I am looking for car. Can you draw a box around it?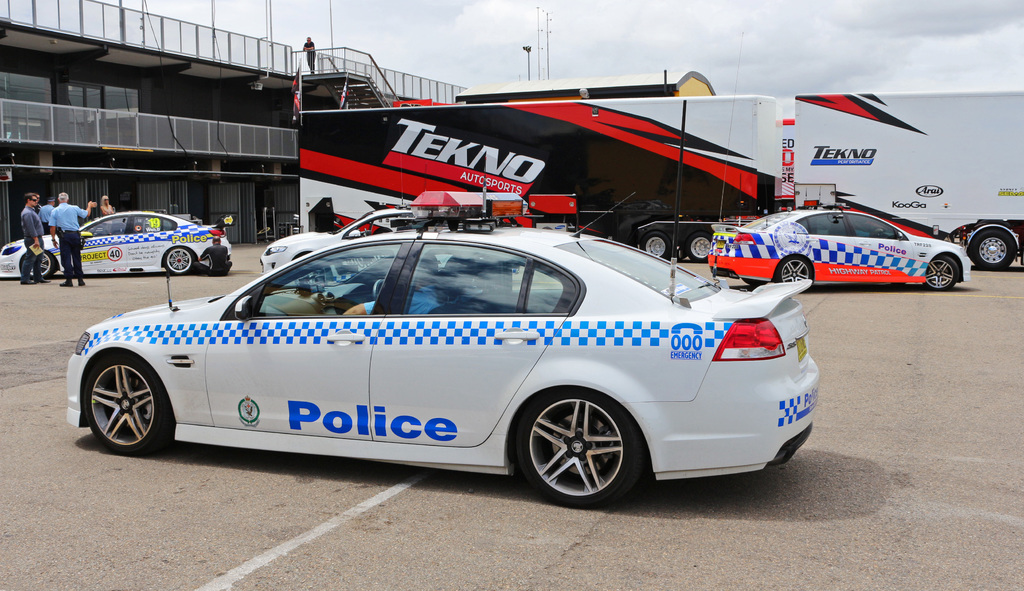
Sure, the bounding box is [left=708, top=211, right=970, bottom=288].
